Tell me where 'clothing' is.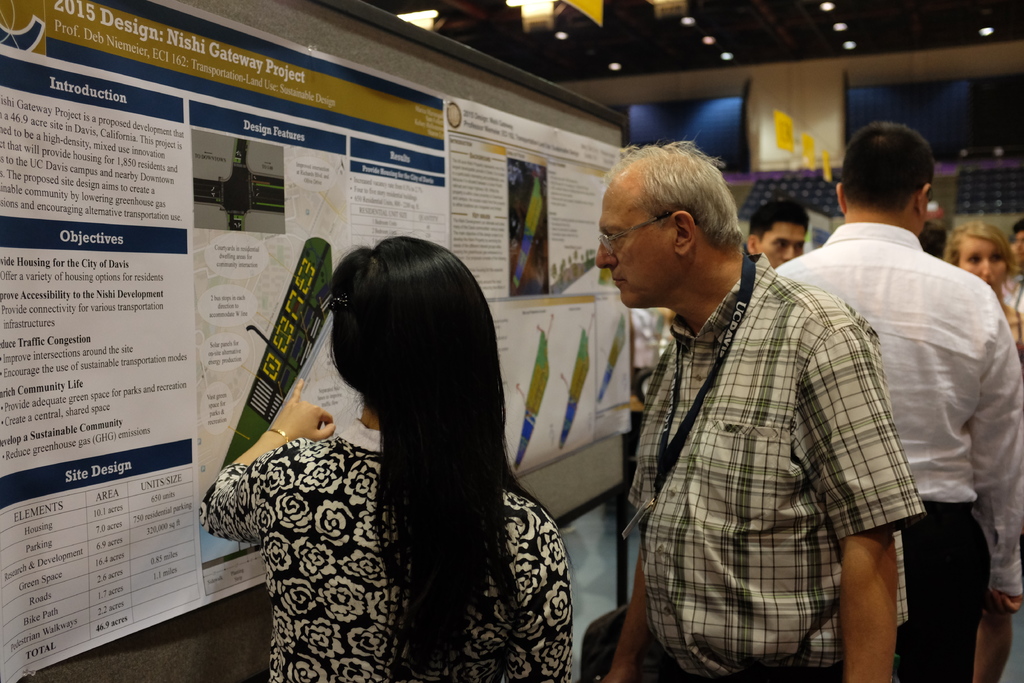
'clothing' is at l=628, t=250, r=929, b=682.
